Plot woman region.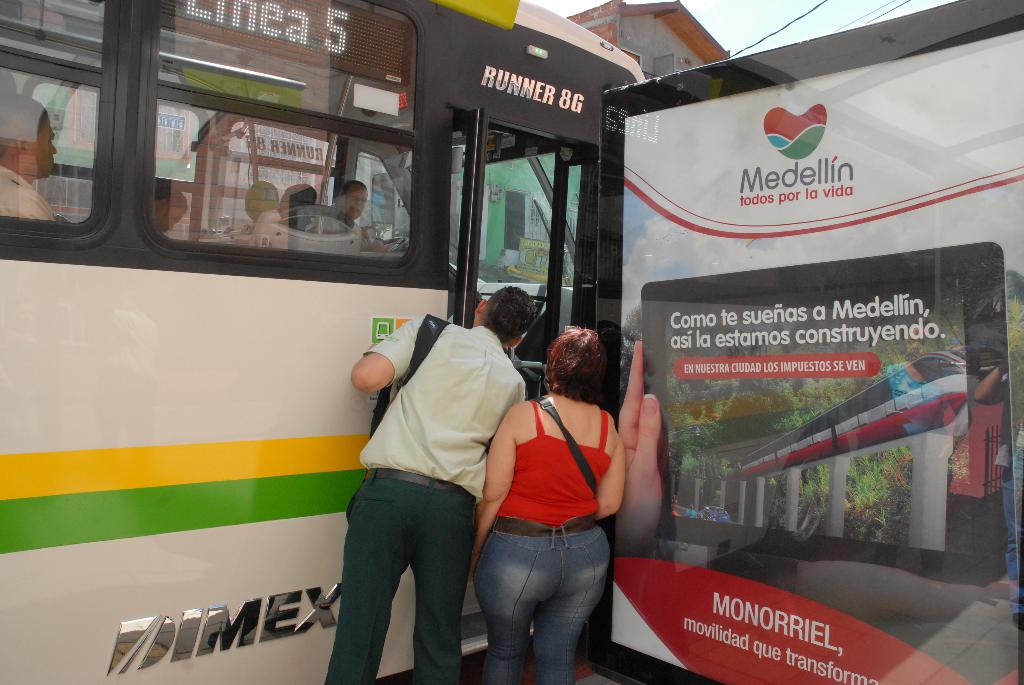
Plotted at bbox=[464, 320, 637, 684].
